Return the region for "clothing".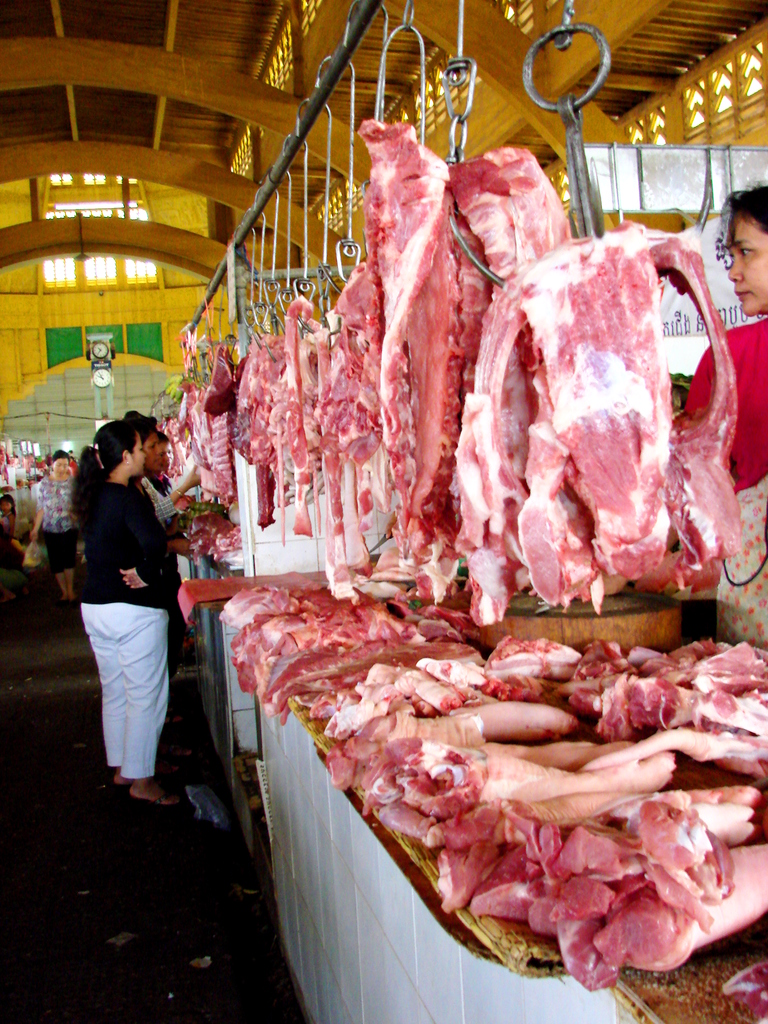
<region>676, 314, 767, 662</region>.
